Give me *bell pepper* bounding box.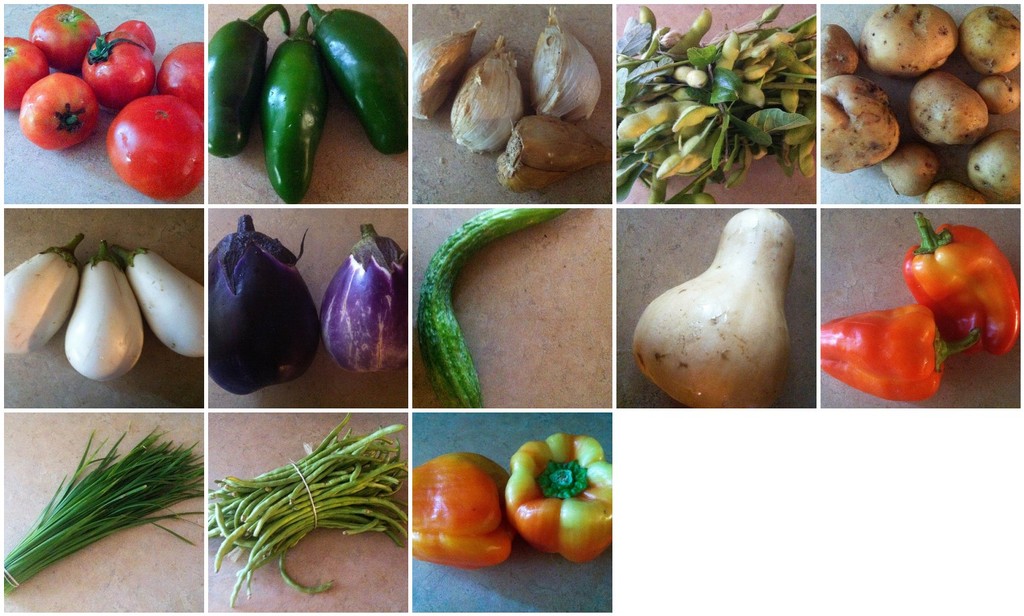
Rect(410, 454, 518, 568).
